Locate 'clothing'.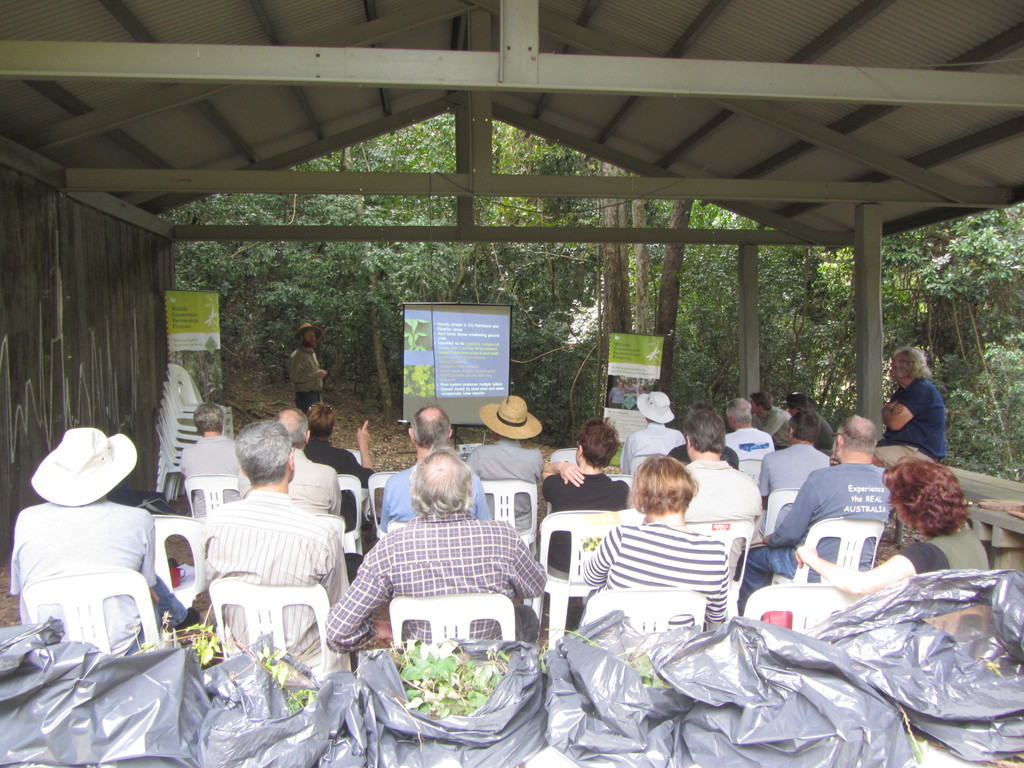
Bounding box: [10,500,196,639].
